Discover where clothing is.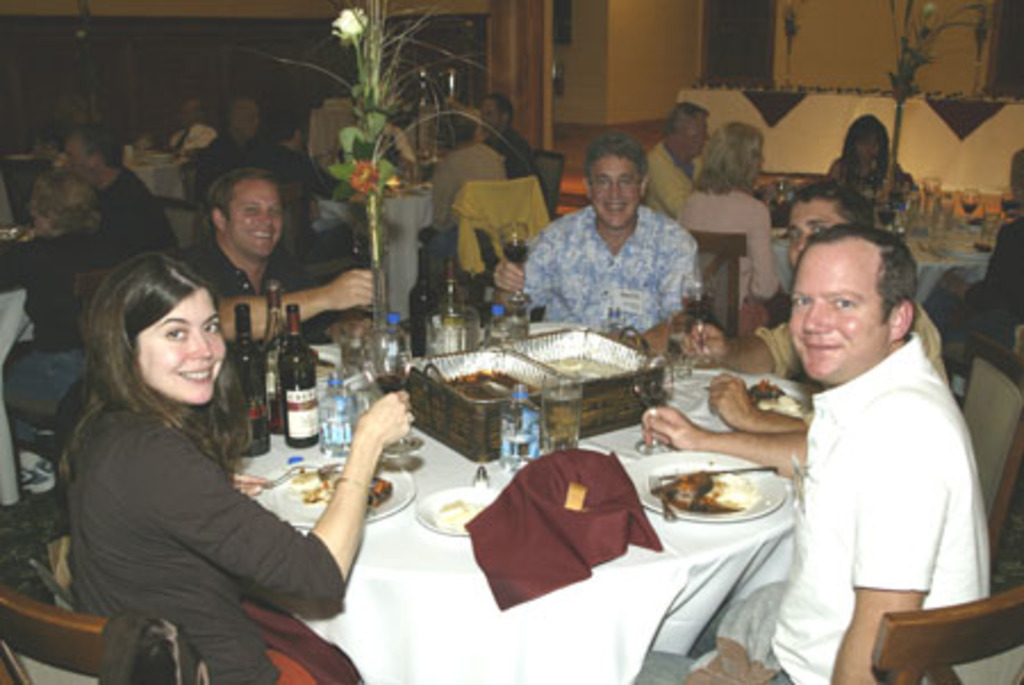
Discovered at <region>180, 232, 262, 298</region>.
